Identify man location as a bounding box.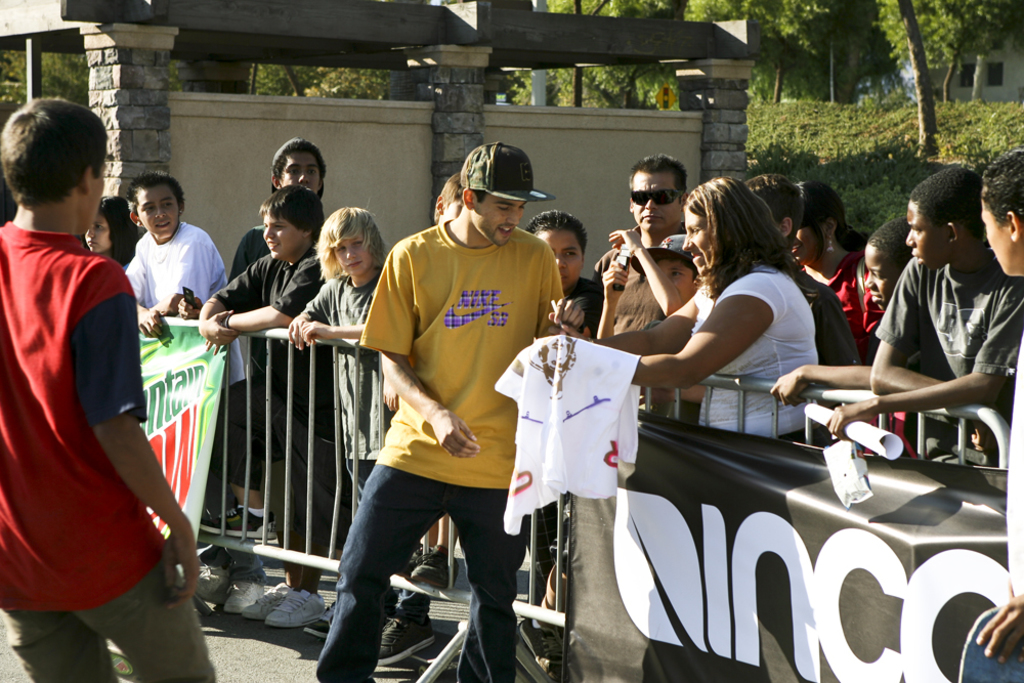
bbox(321, 140, 572, 667).
